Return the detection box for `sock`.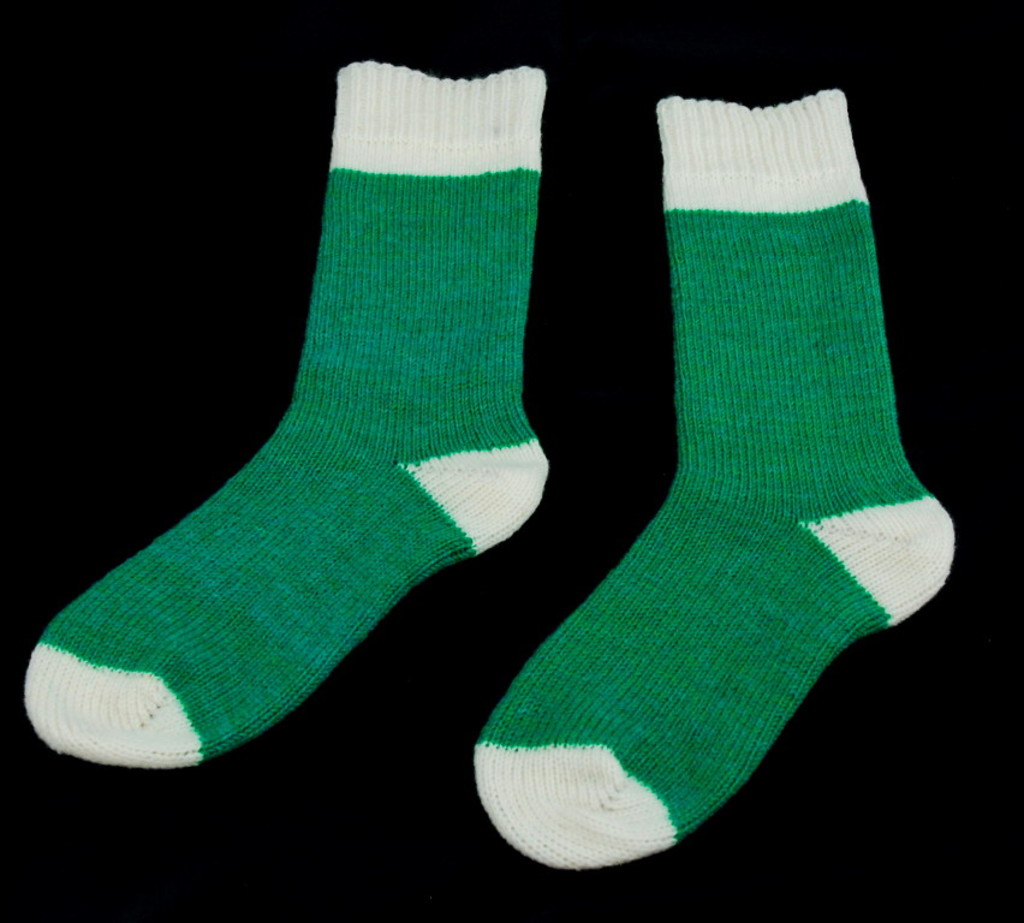
{"x1": 19, "y1": 55, "x2": 549, "y2": 774}.
